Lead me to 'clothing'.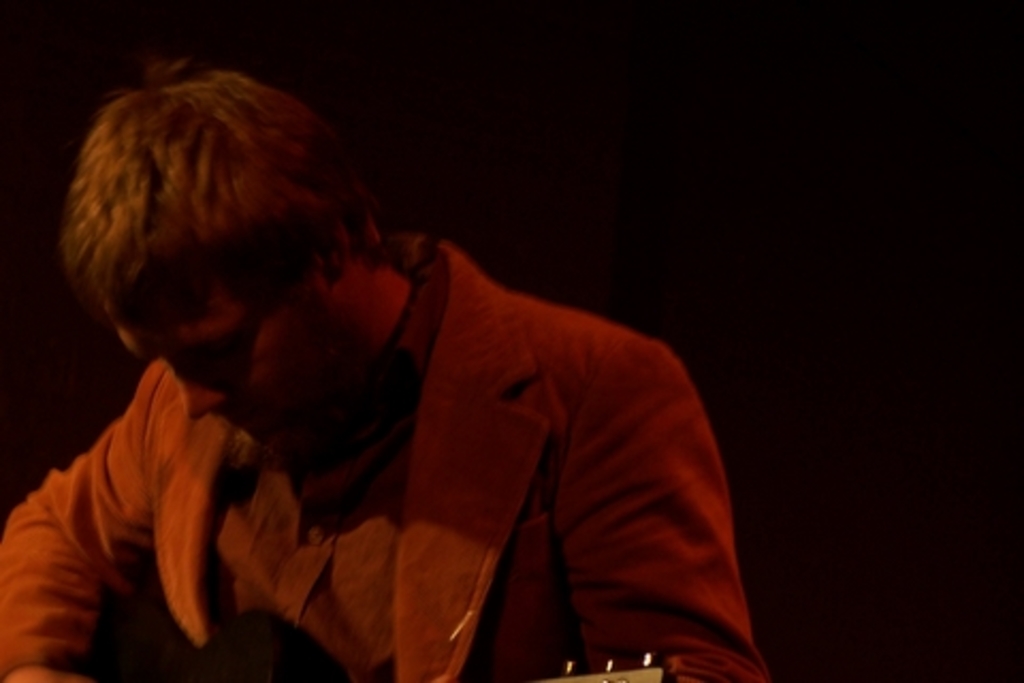
Lead to 0 231 772 681.
